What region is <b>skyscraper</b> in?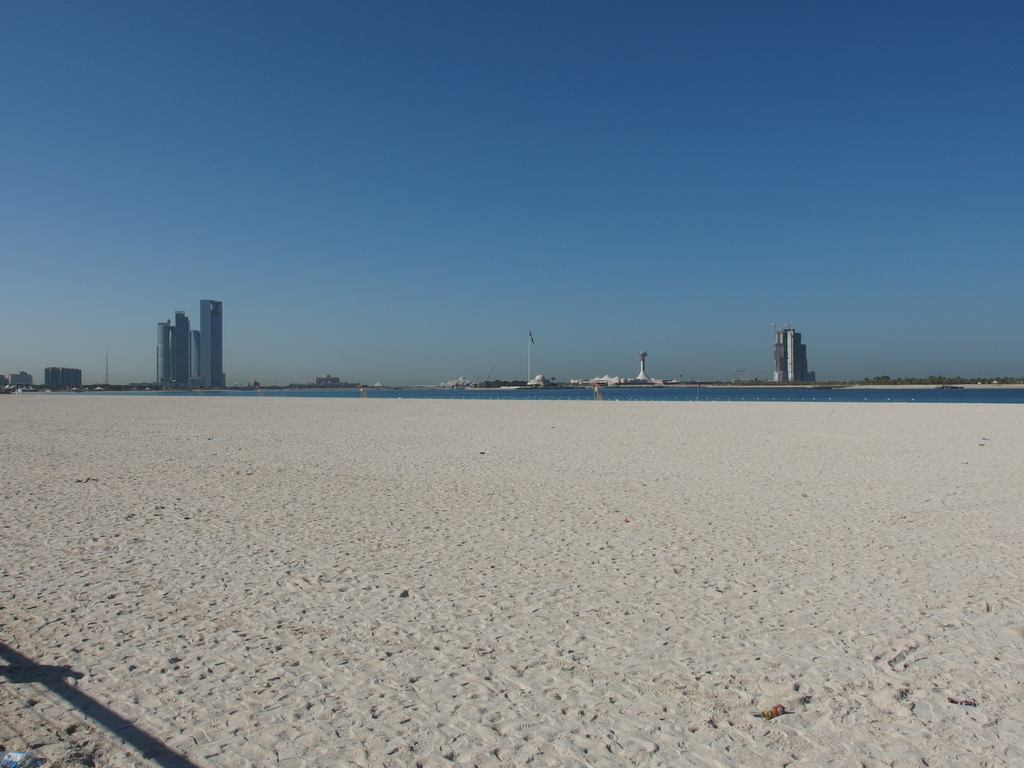
(196,291,226,392).
